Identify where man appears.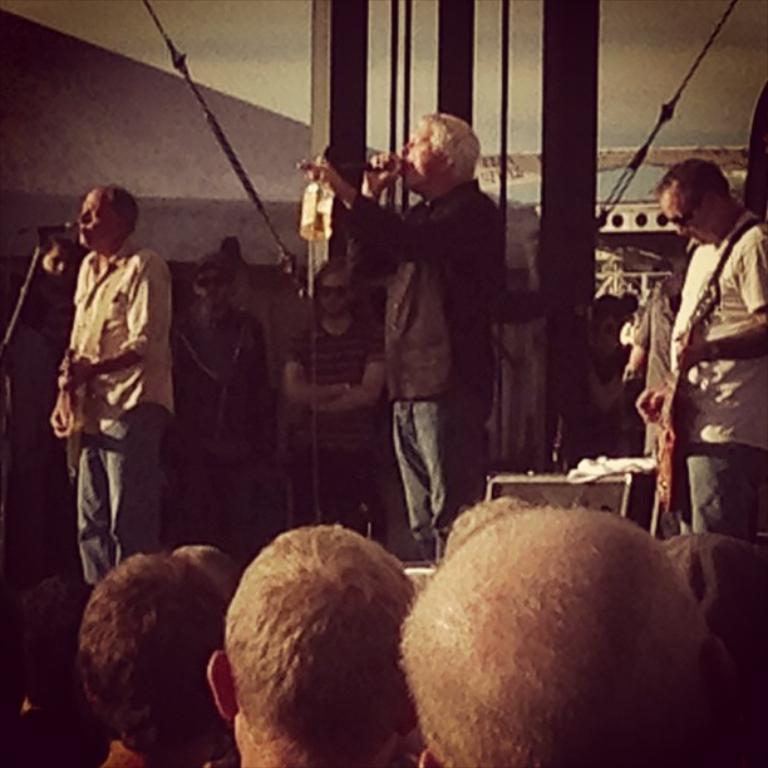
Appears at 205, 526, 424, 767.
